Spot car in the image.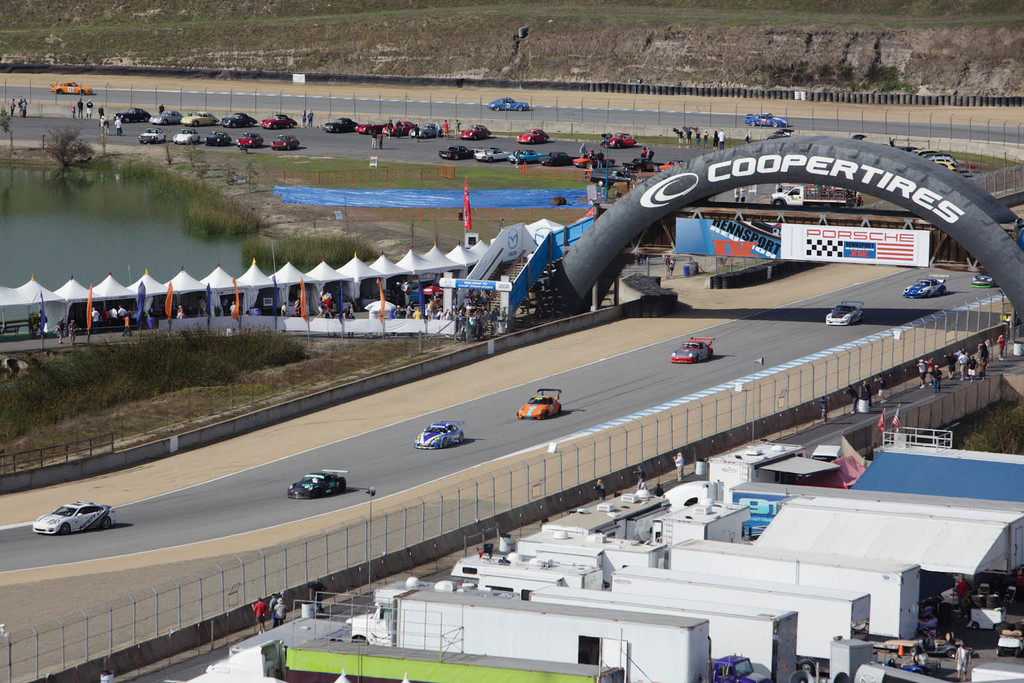
car found at 412:415:468:447.
